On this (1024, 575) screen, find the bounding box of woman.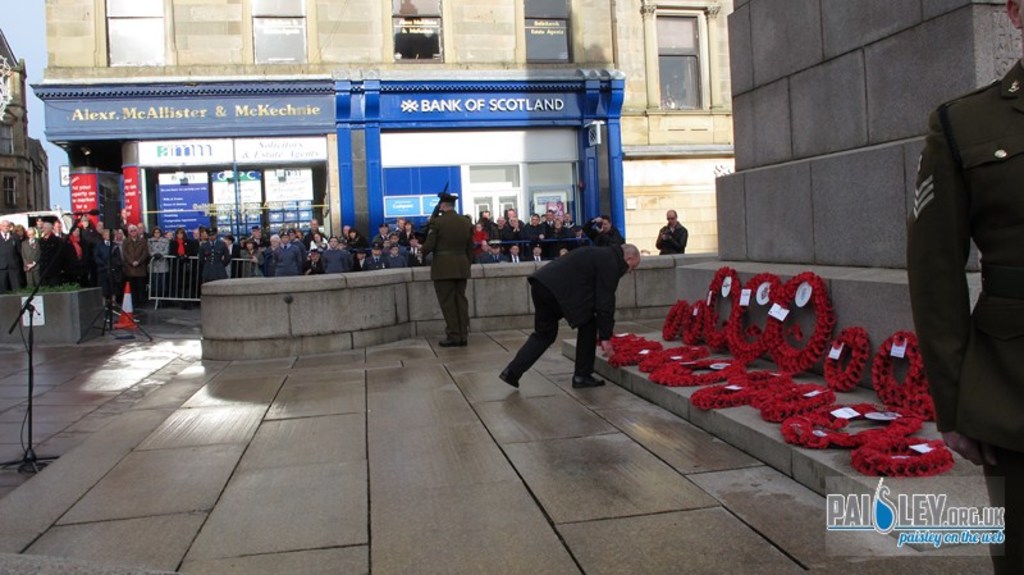
Bounding box: BBox(168, 228, 191, 307).
